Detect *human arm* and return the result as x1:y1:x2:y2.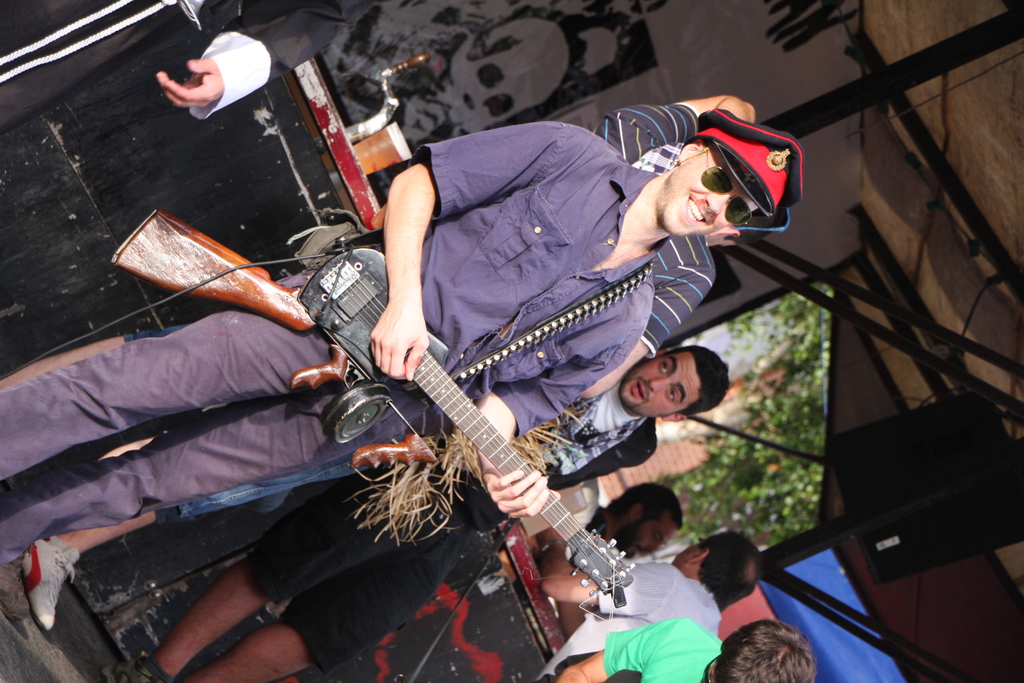
536:556:669:620.
